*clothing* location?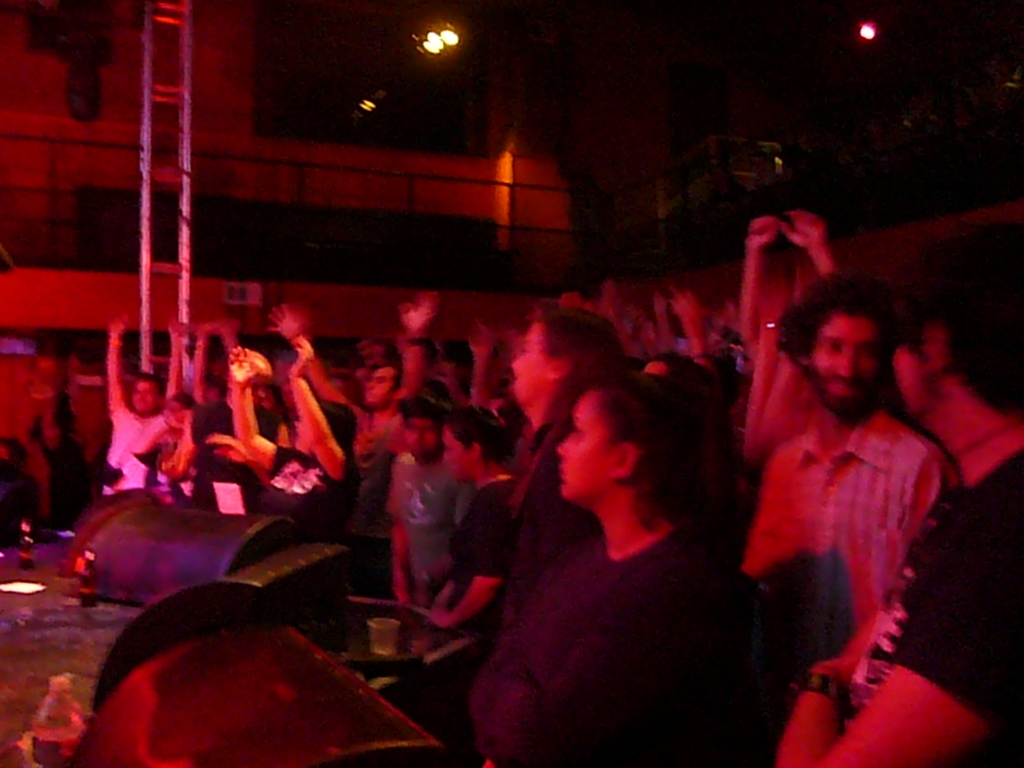
l=499, t=418, r=611, b=650
